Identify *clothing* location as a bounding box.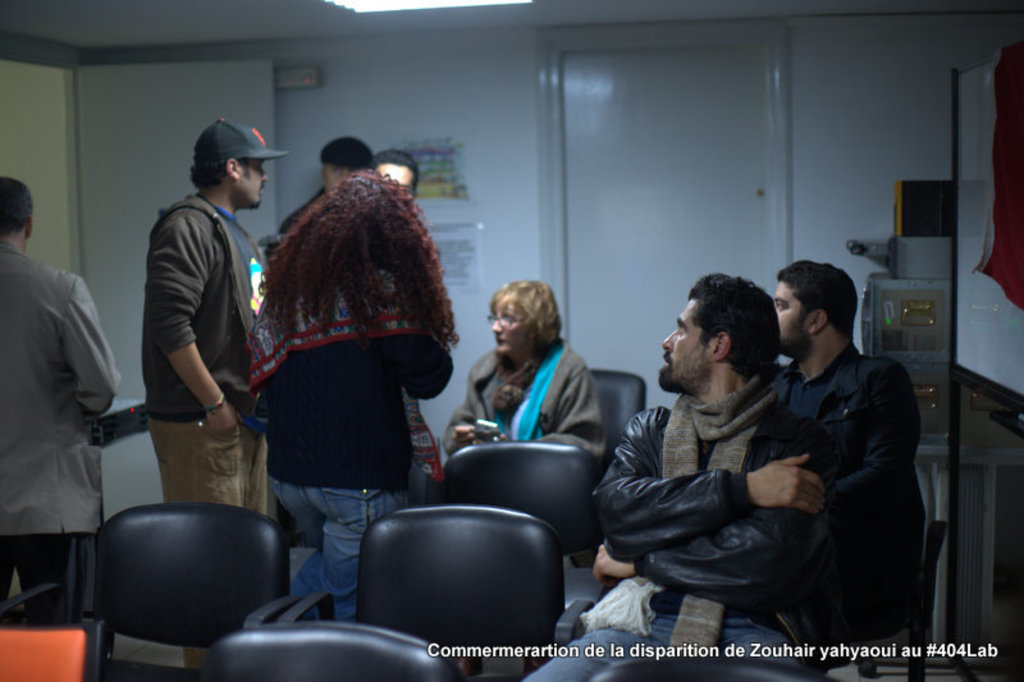
<box>156,196,268,539</box>.
